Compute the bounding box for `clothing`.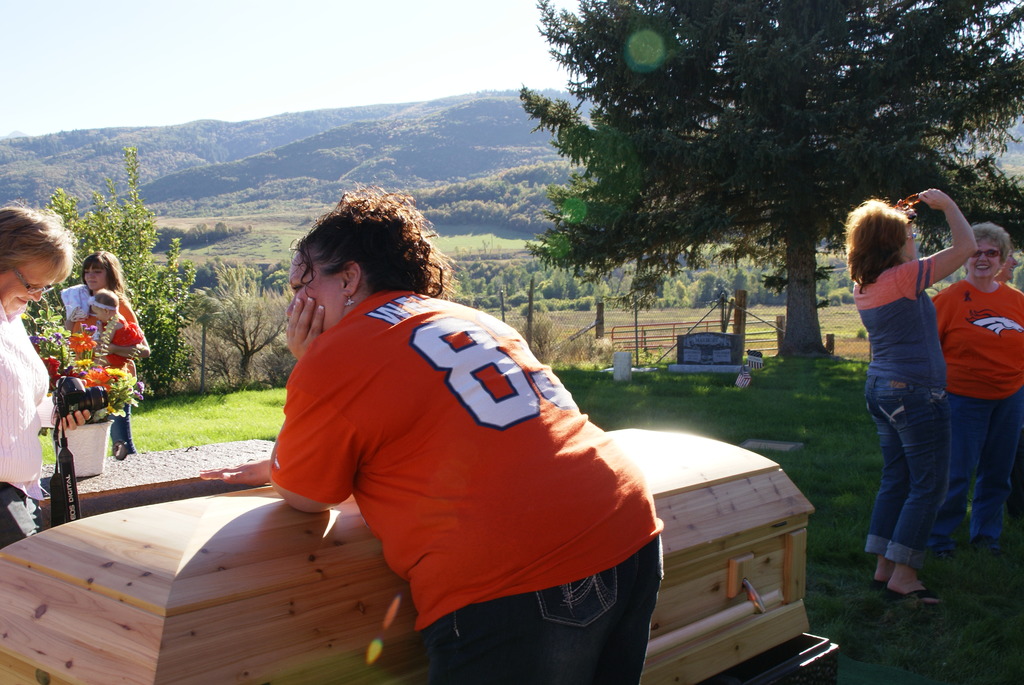
(left=849, top=256, right=954, bottom=567).
